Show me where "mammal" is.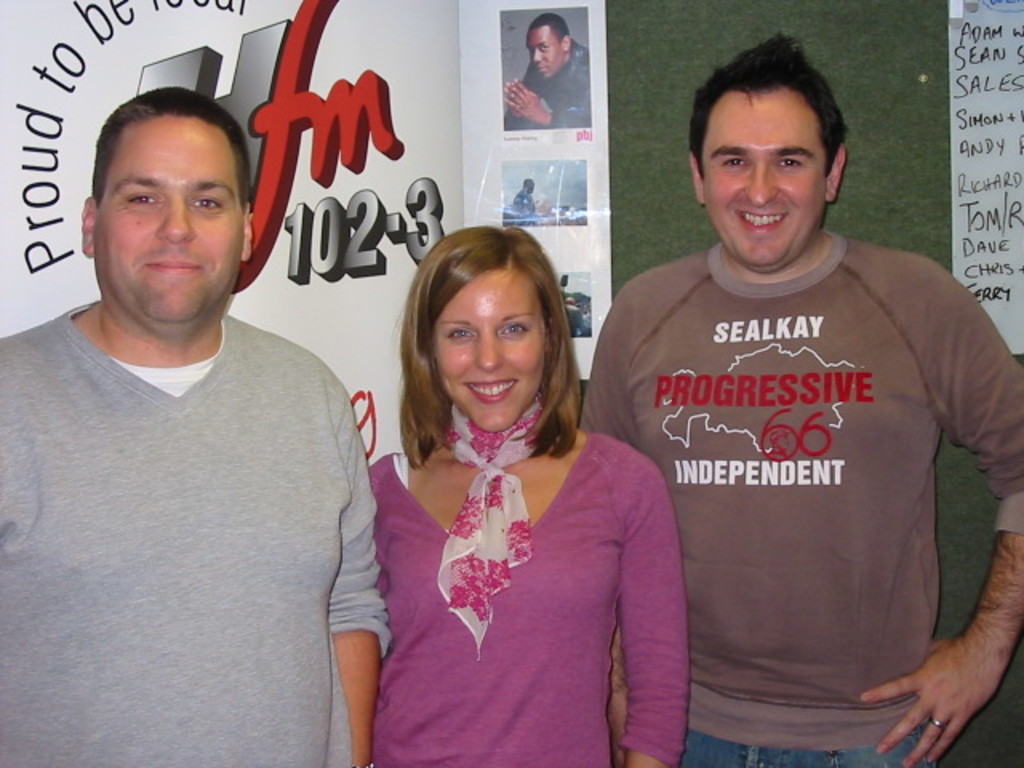
"mammal" is at region(501, 13, 592, 131).
